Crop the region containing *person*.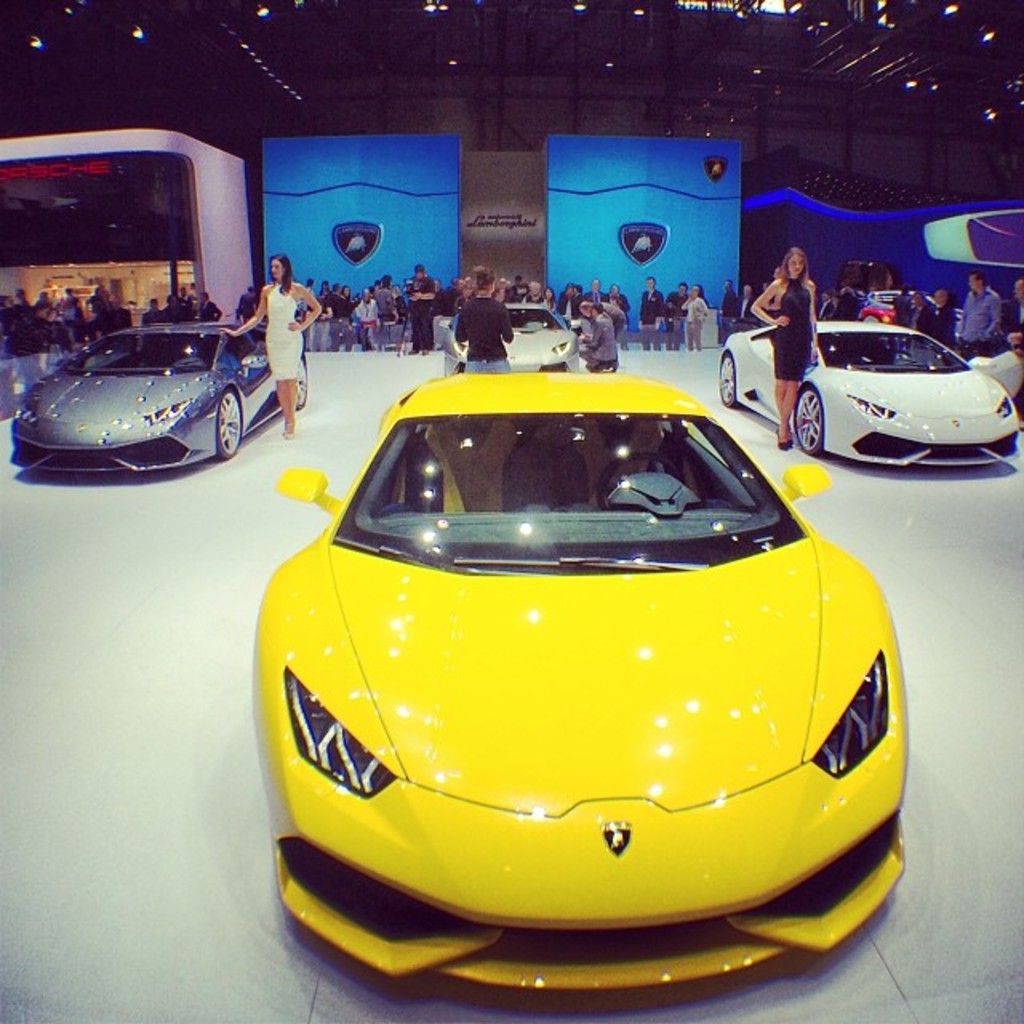
Crop region: 141 296 160 325.
